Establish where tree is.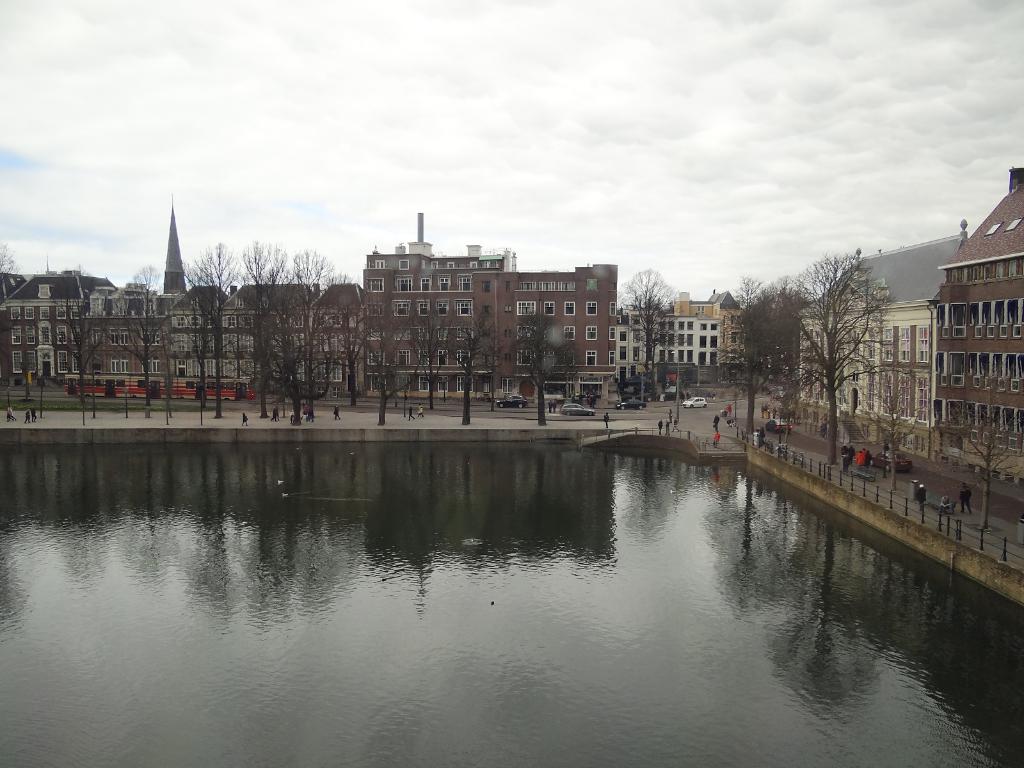
Established at BBox(706, 269, 813, 445).
